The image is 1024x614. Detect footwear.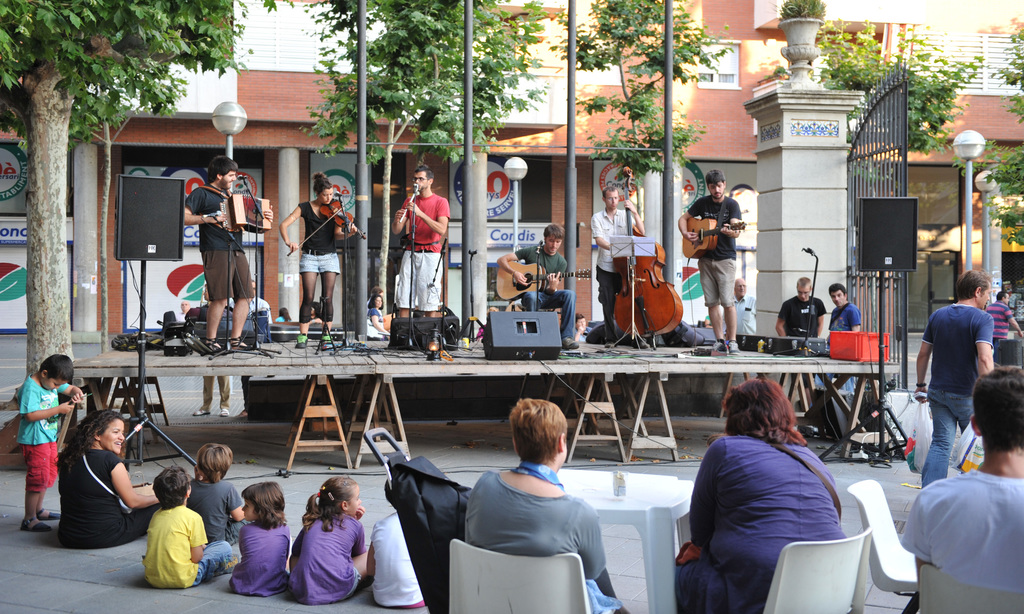
Detection: left=218, top=553, right=238, bottom=575.
